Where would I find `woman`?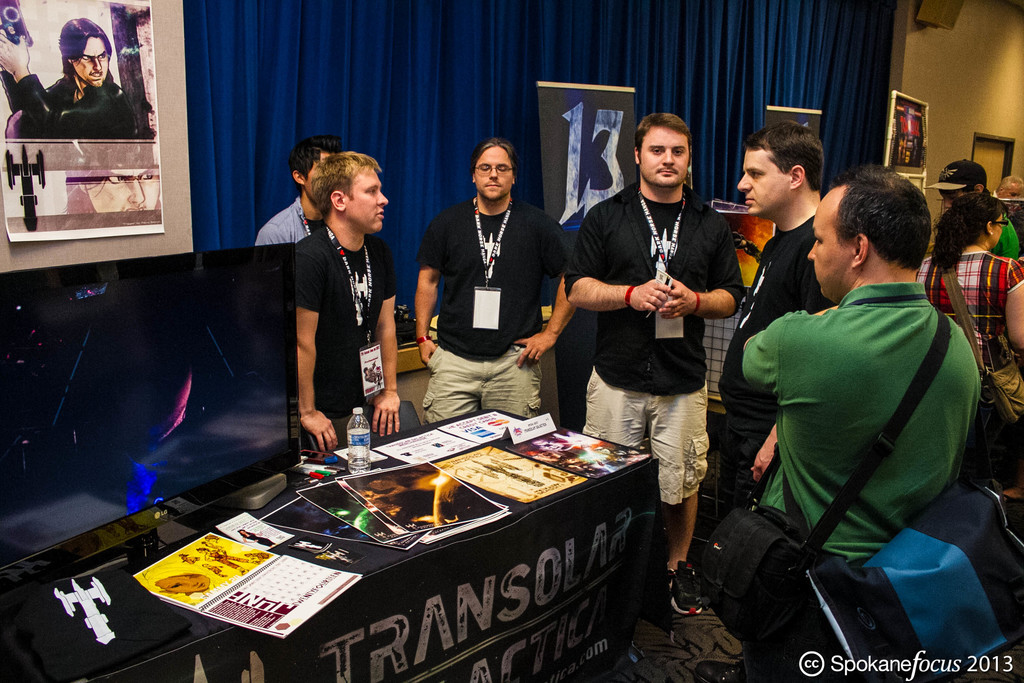
At bbox(915, 195, 1023, 487).
